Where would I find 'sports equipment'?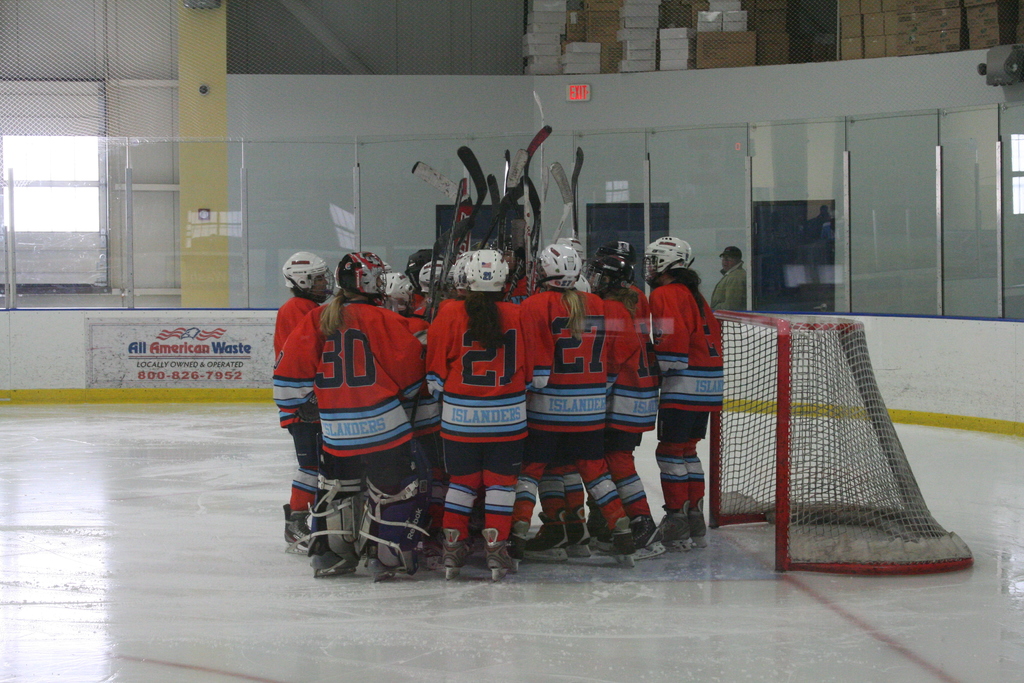
At 411 261 448 298.
